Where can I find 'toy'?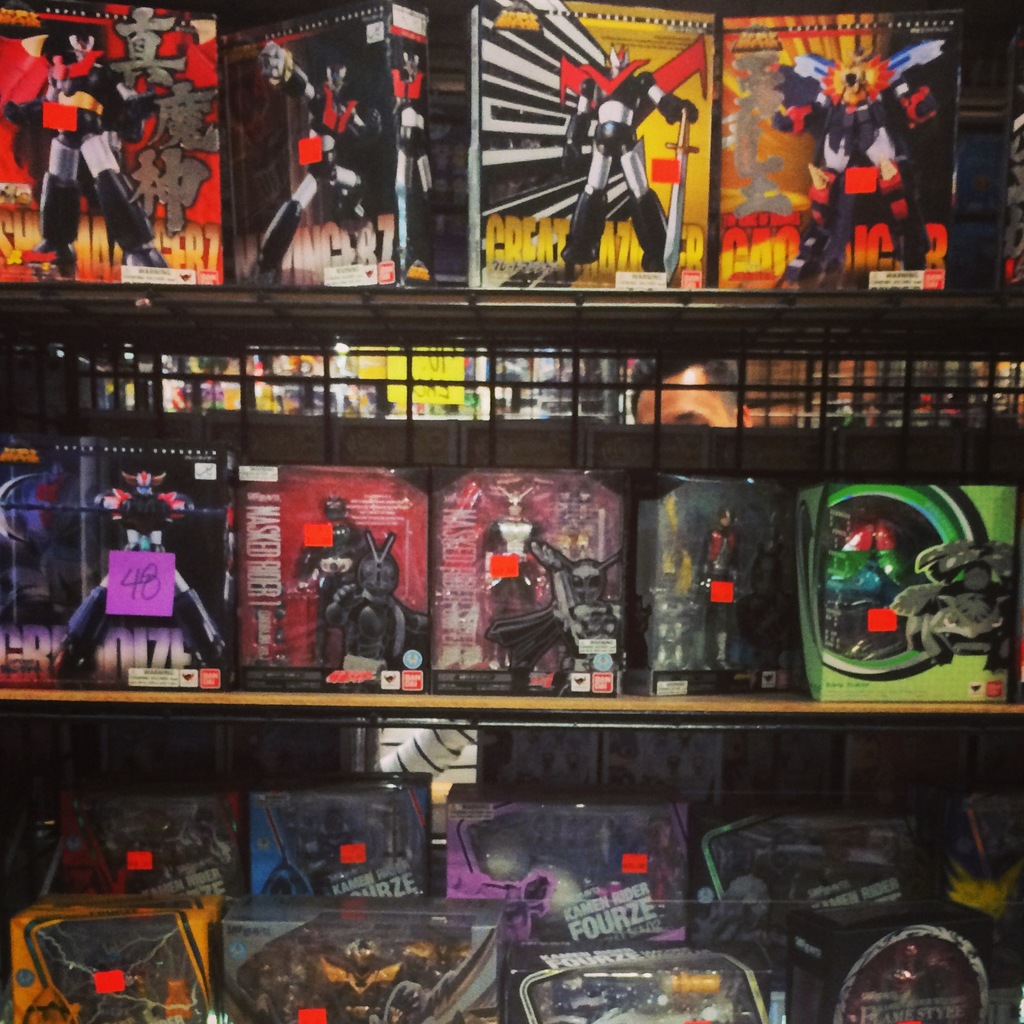
You can find it at [x1=242, y1=37, x2=382, y2=285].
